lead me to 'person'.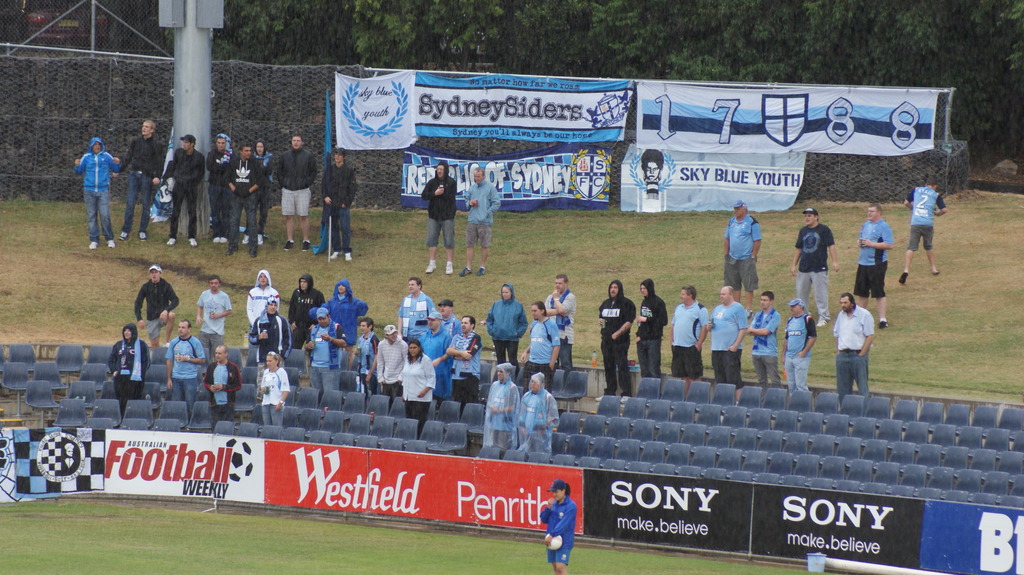
Lead to (x1=677, y1=290, x2=717, y2=374).
